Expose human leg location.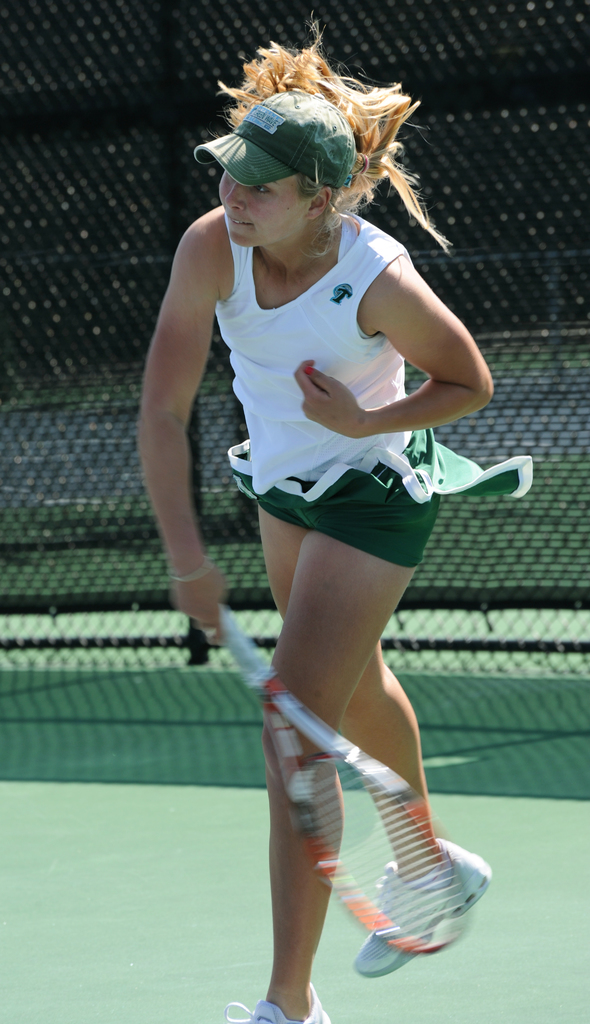
Exposed at 219,473,494,1020.
